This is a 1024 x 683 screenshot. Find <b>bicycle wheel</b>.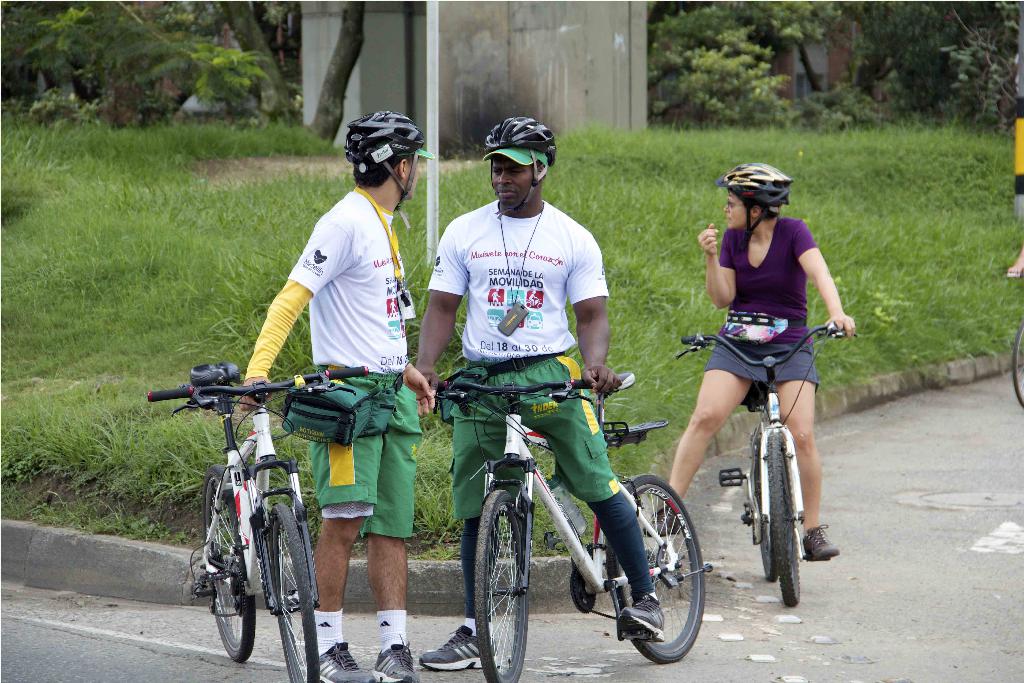
Bounding box: detection(269, 508, 323, 682).
